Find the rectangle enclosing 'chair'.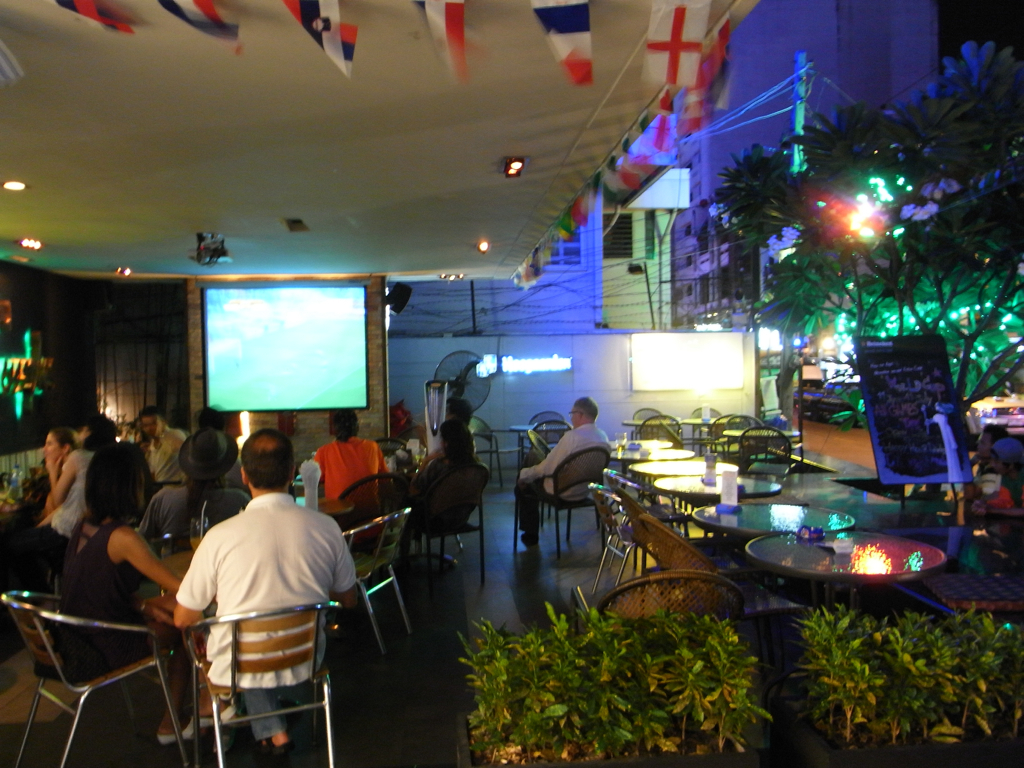
(left=526, top=427, right=598, bottom=525).
